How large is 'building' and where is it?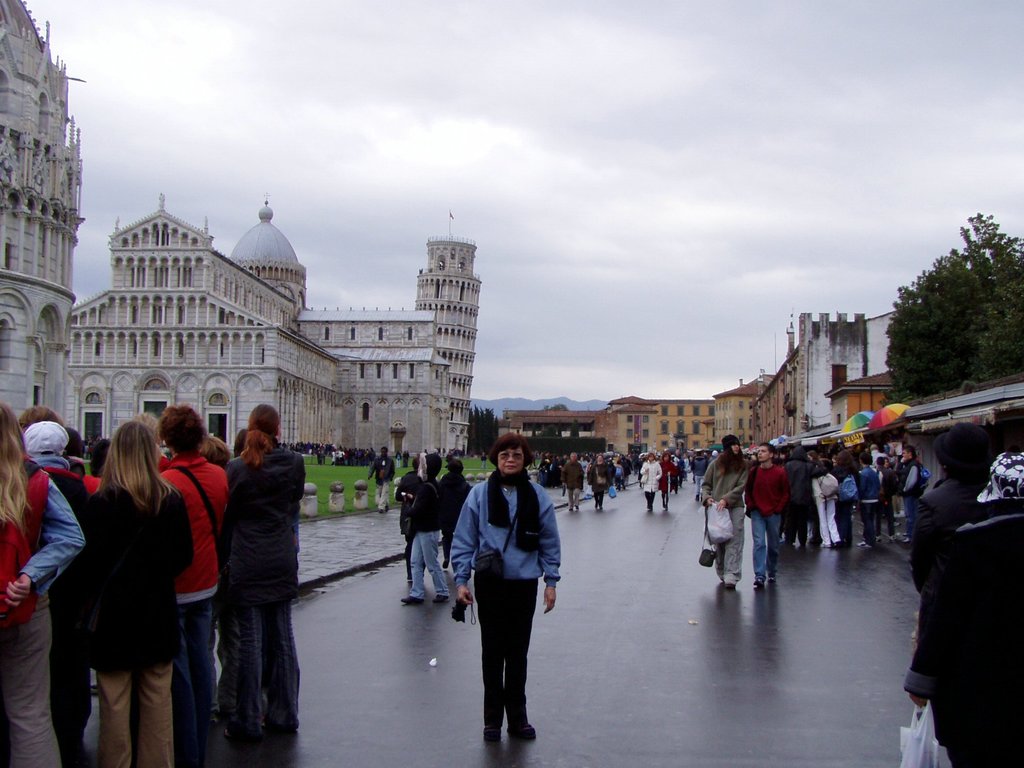
Bounding box: {"left": 753, "top": 311, "right": 896, "bottom": 446}.
